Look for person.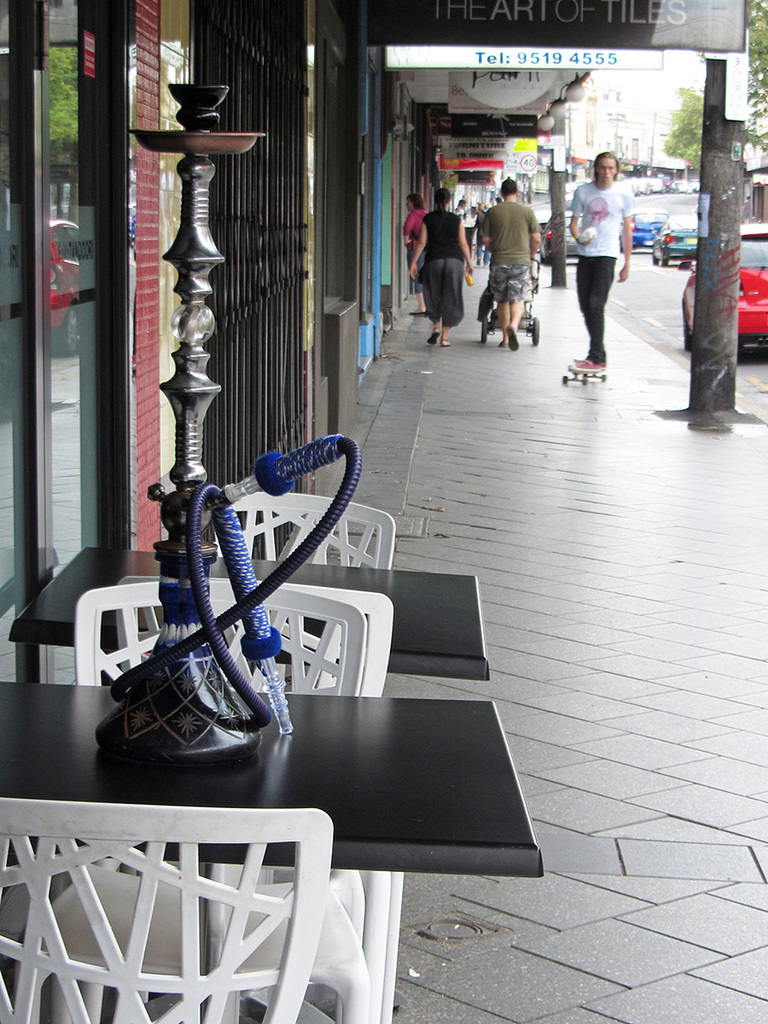
Found: [left=480, top=175, right=540, bottom=352].
